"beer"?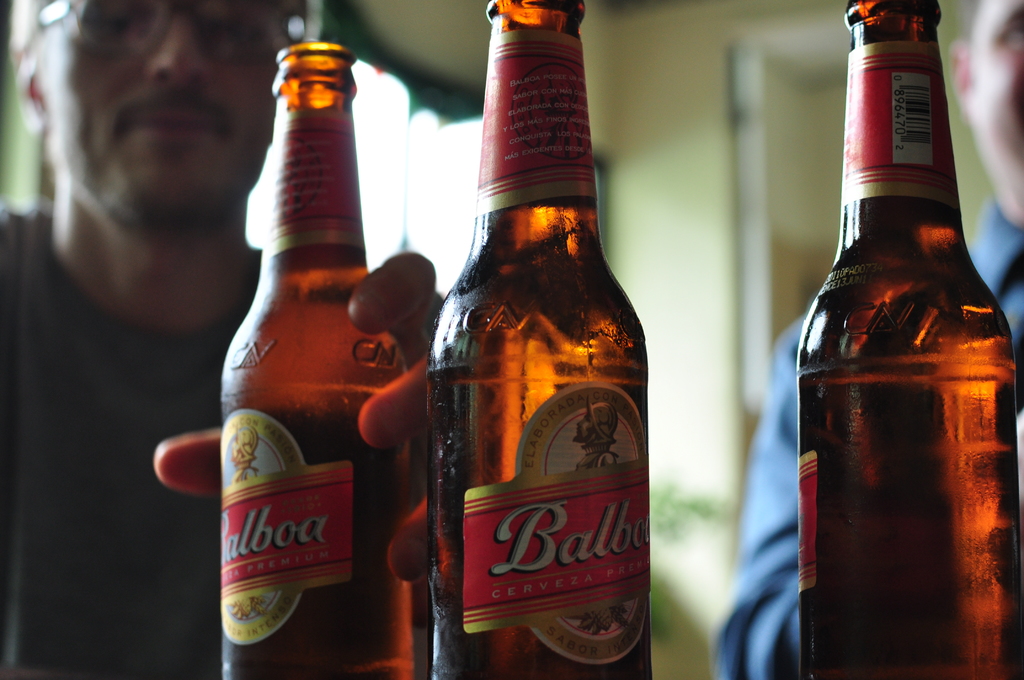
select_region(429, 1, 660, 679)
